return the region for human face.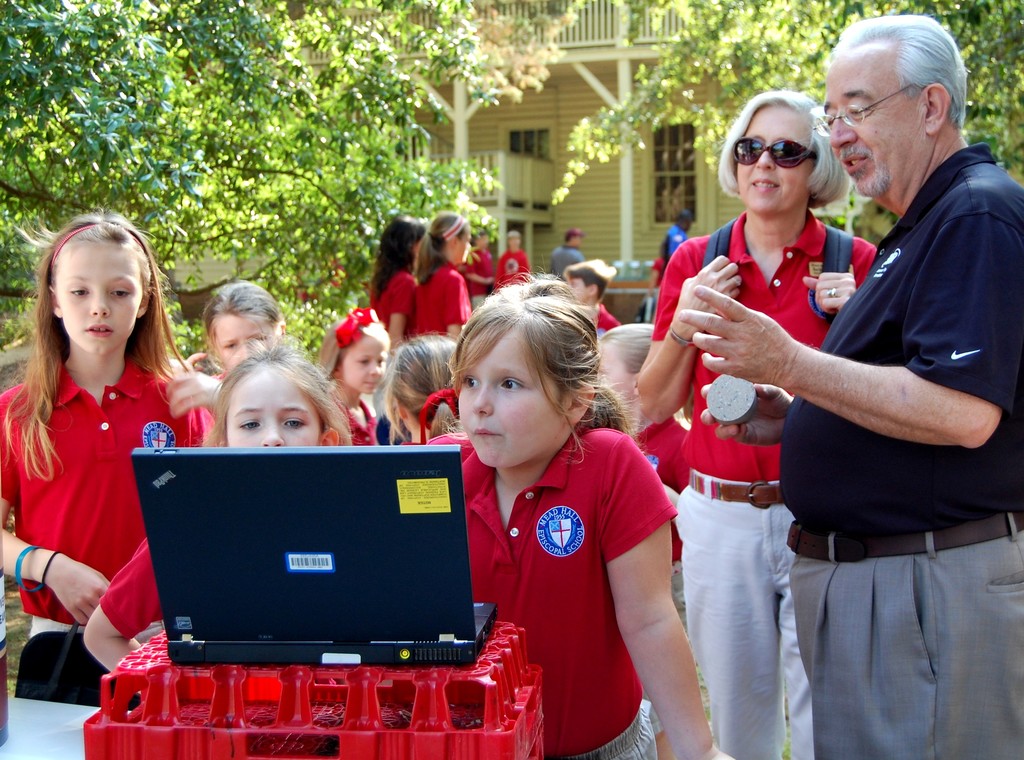
left=220, top=369, right=320, bottom=448.
